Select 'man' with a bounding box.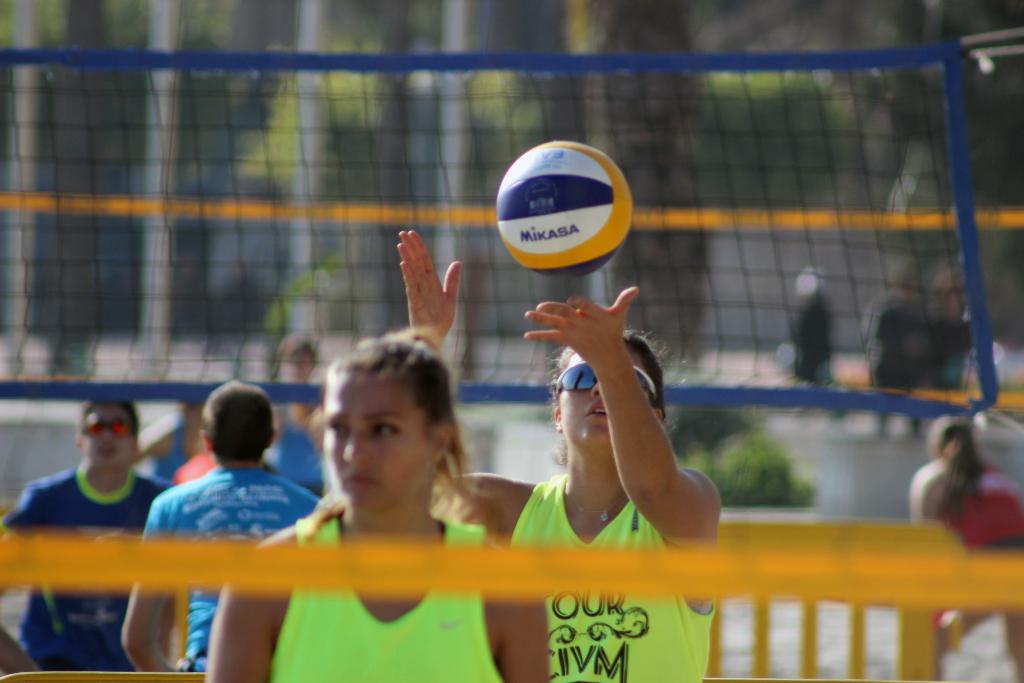
detection(115, 375, 319, 681).
